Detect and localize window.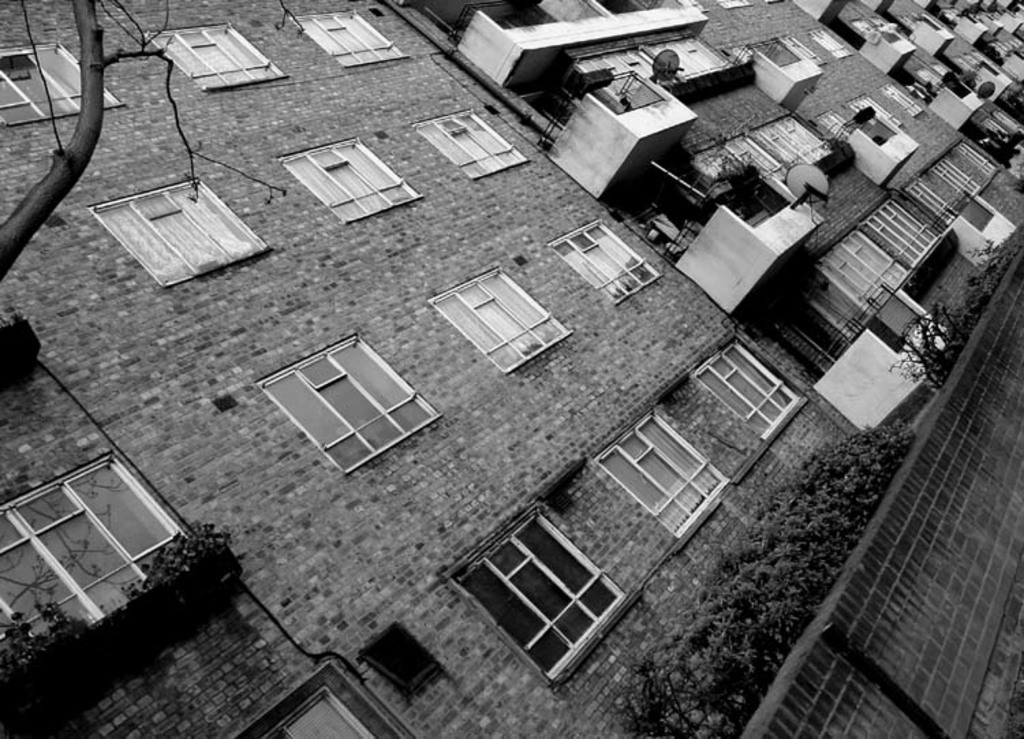
Localized at left=90, top=175, right=258, bottom=299.
